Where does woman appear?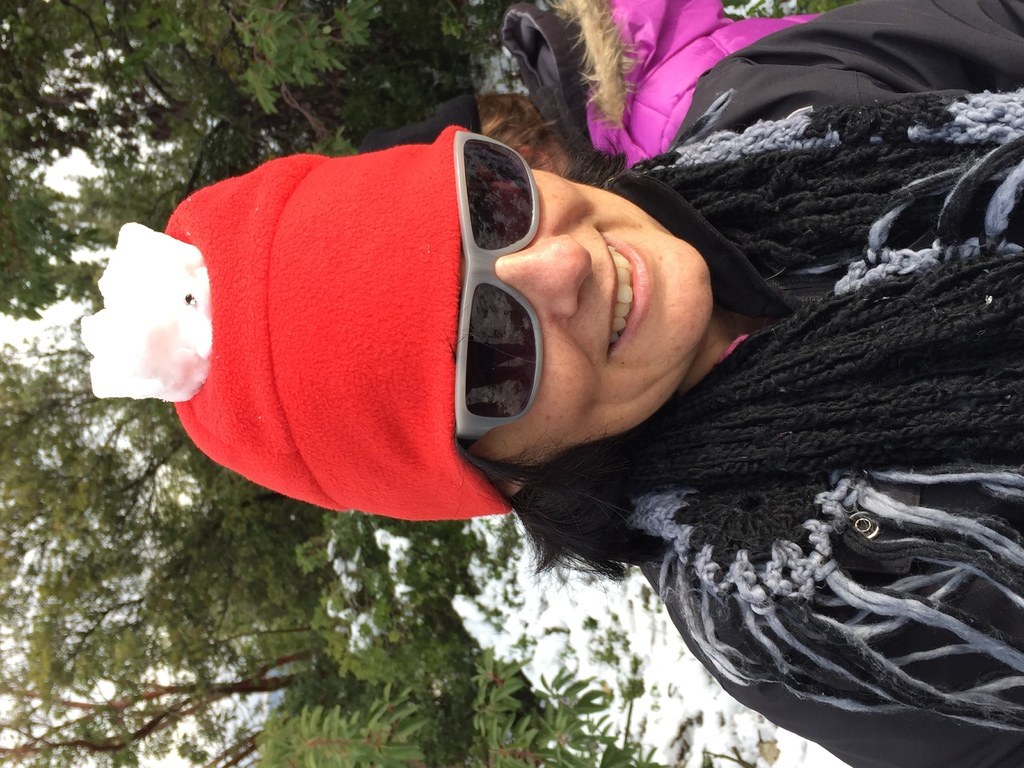
Appears at [147,10,976,721].
